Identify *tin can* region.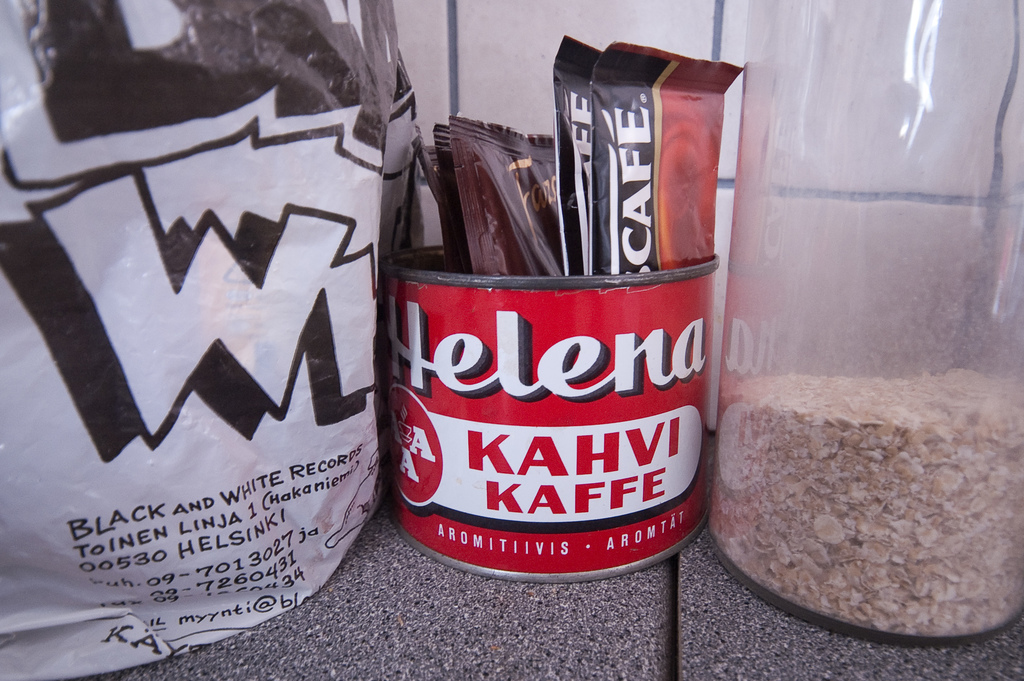
Region: x1=392, y1=242, x2=718, y2=581.
